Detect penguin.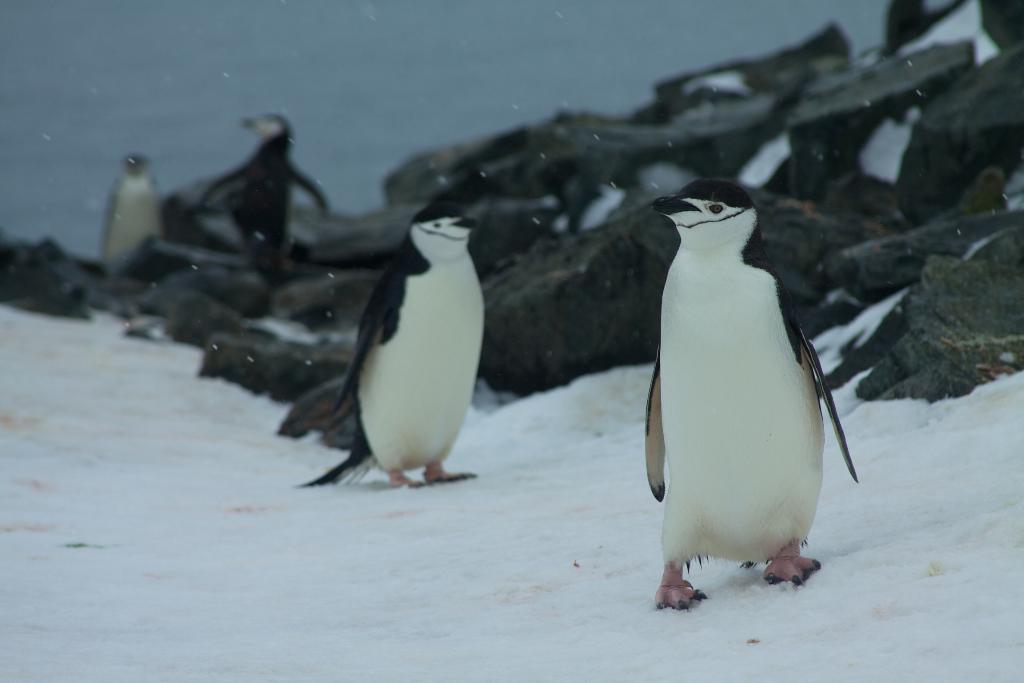
Detected at box=[97, 151, 166, 279].
